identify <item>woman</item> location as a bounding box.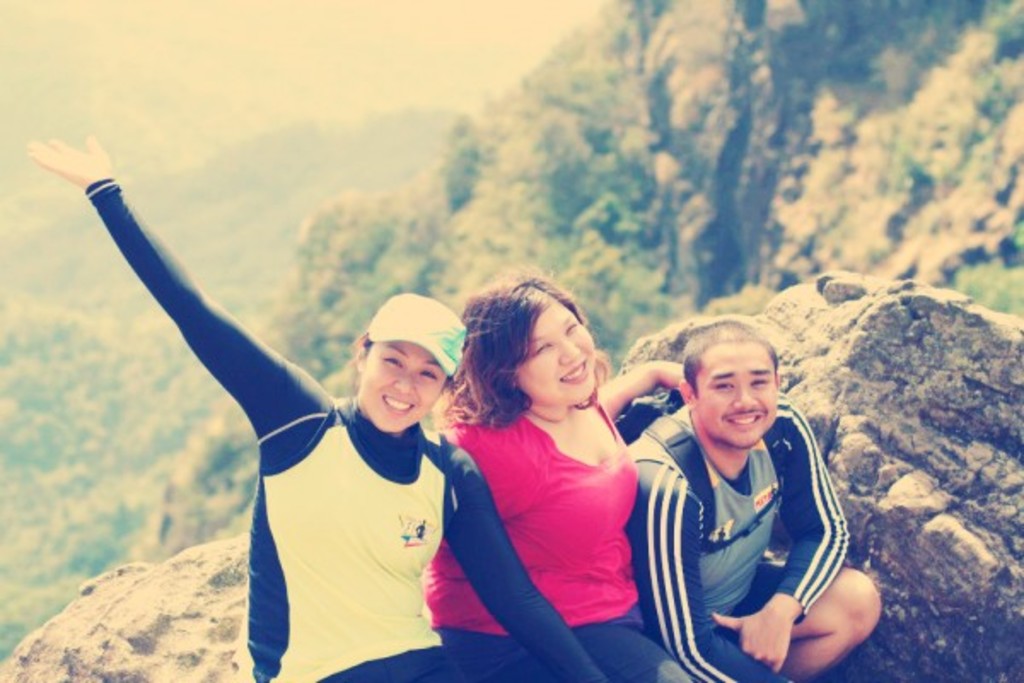
[20,135,613,681].
